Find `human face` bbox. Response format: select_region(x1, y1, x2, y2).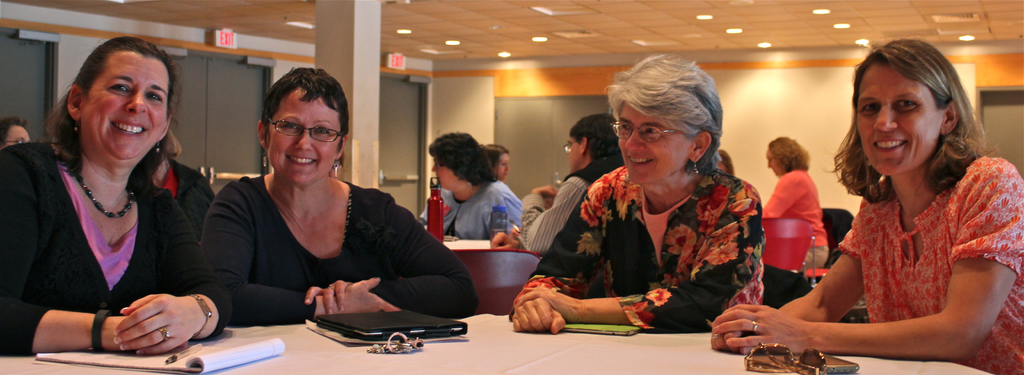
select_region(271, 97, 343, 181).
